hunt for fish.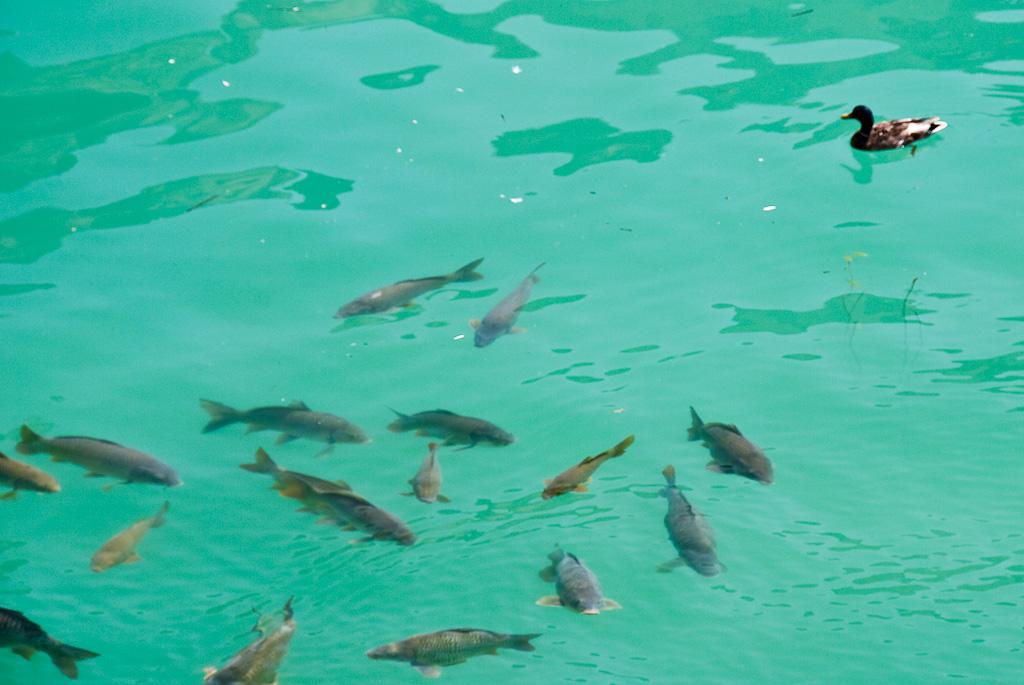
Hunted down at <region>394, 408, 514, 457</region>.
